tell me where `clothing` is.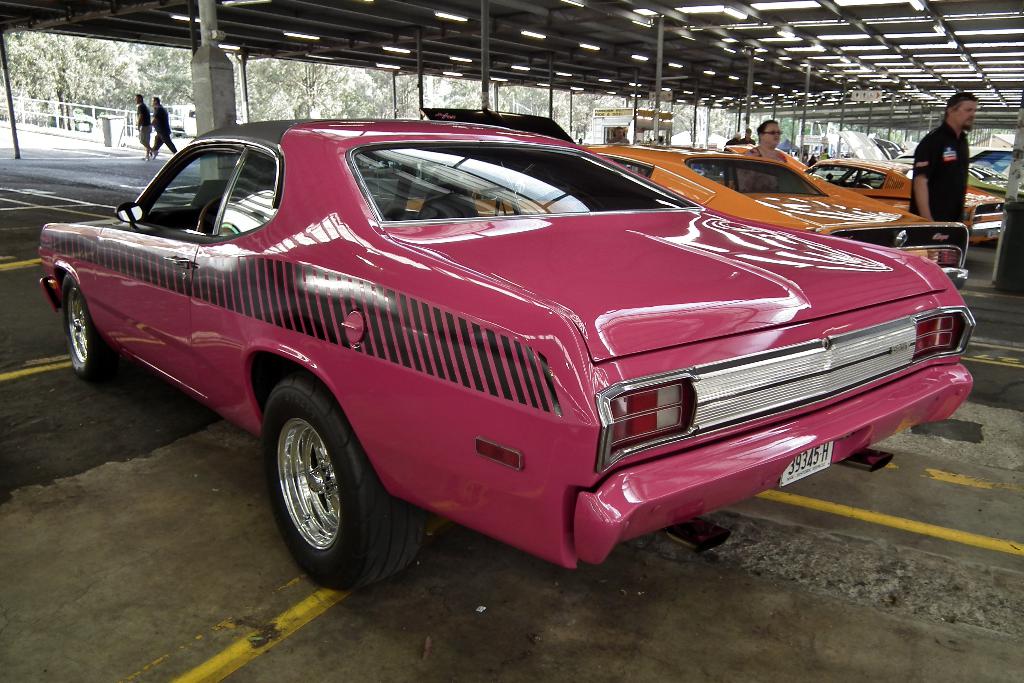
`clothing` is at <box>748,145,761,157</box>.
